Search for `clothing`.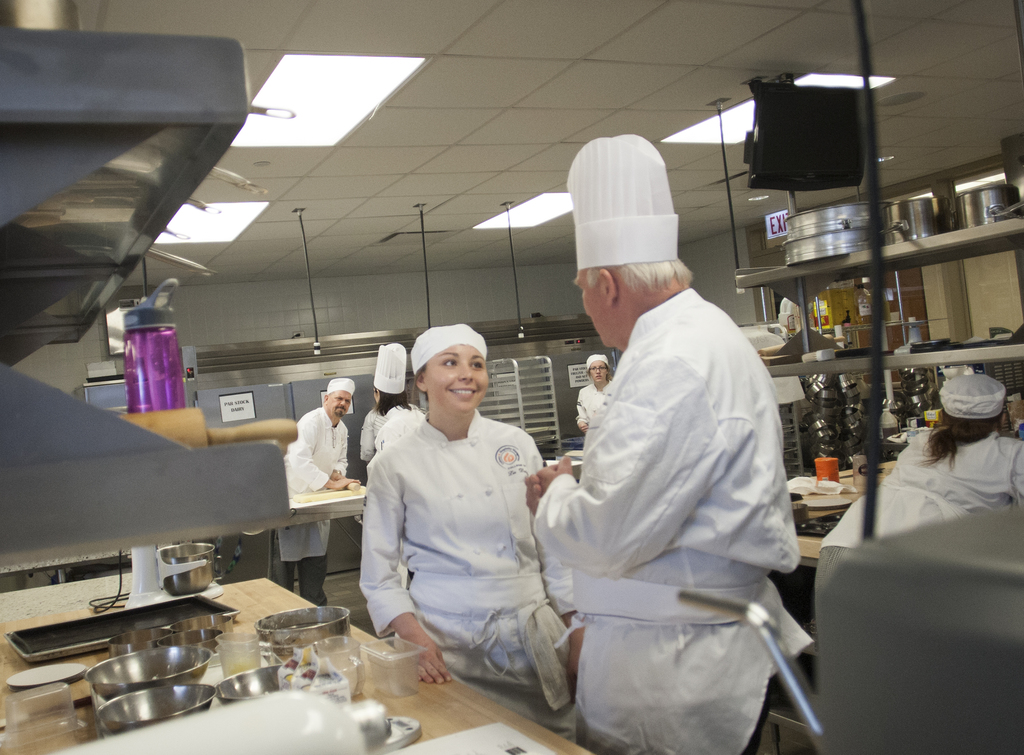
Found at rect(358, 406, 423, 461).
